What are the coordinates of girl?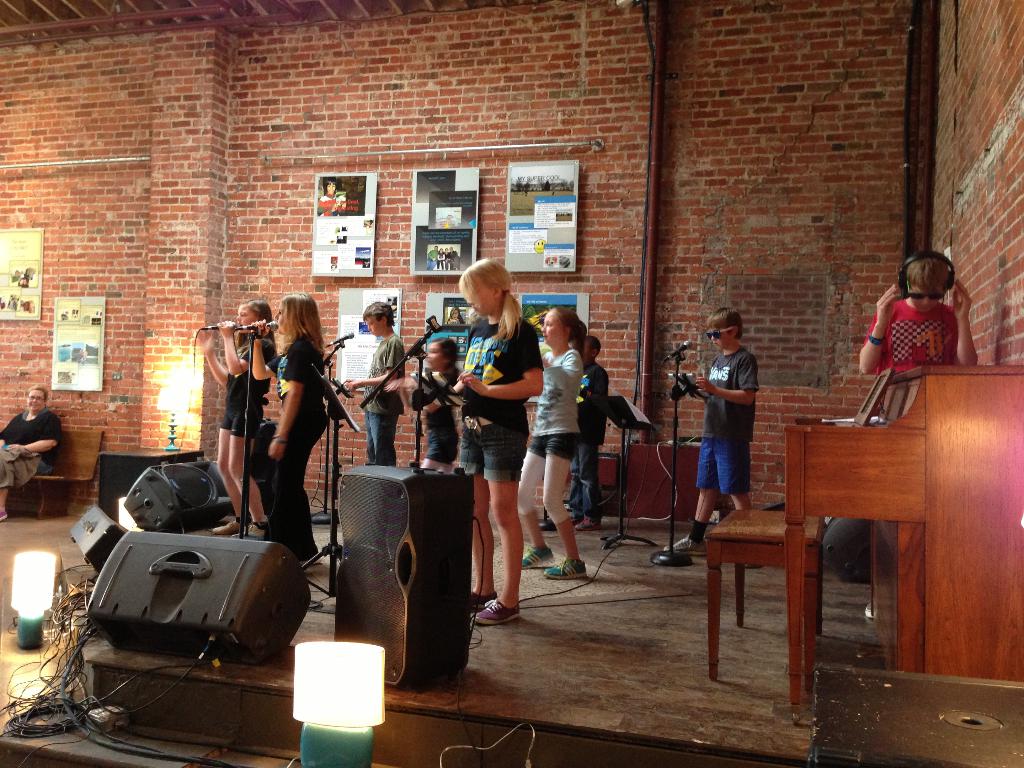
bbox(515, 305, 589, 579).
